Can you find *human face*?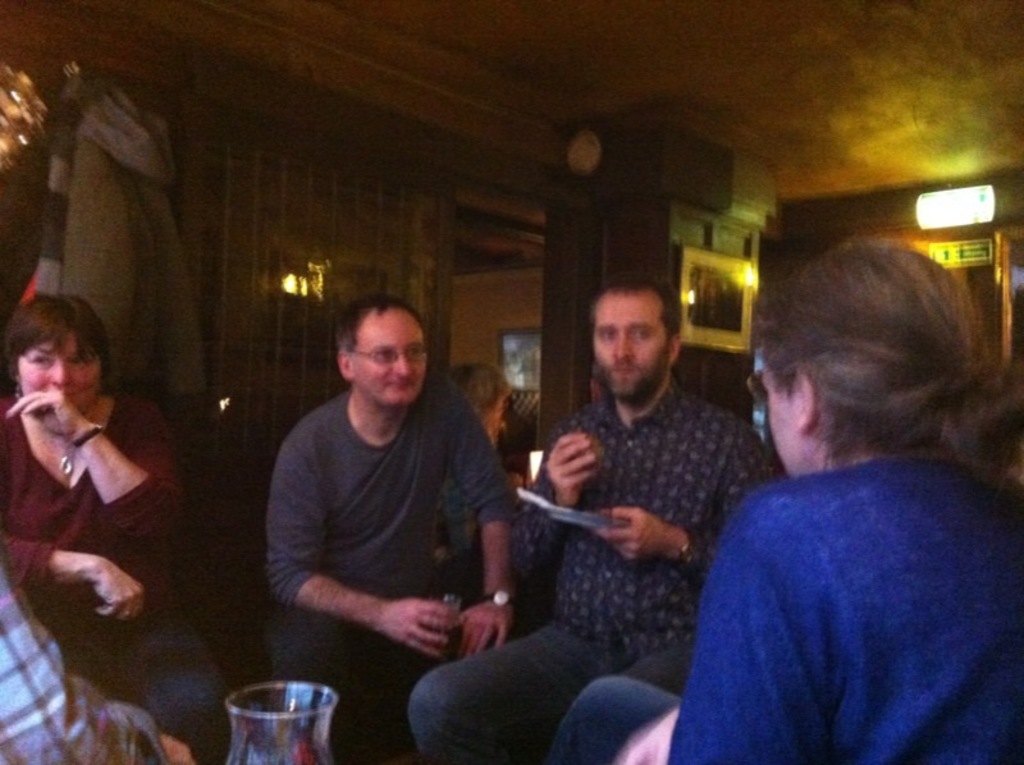
Yes, bounding box: pyautogui.locateOnScreen(18, 327, 105, 411).
